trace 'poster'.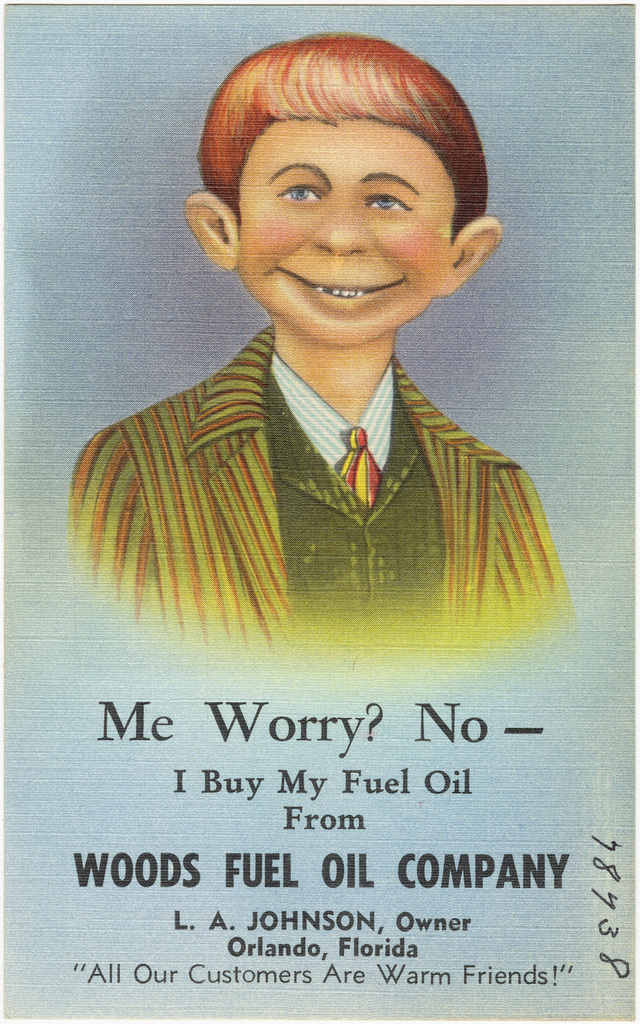
Traced to bbox=[0, 0, 639, 1023].
